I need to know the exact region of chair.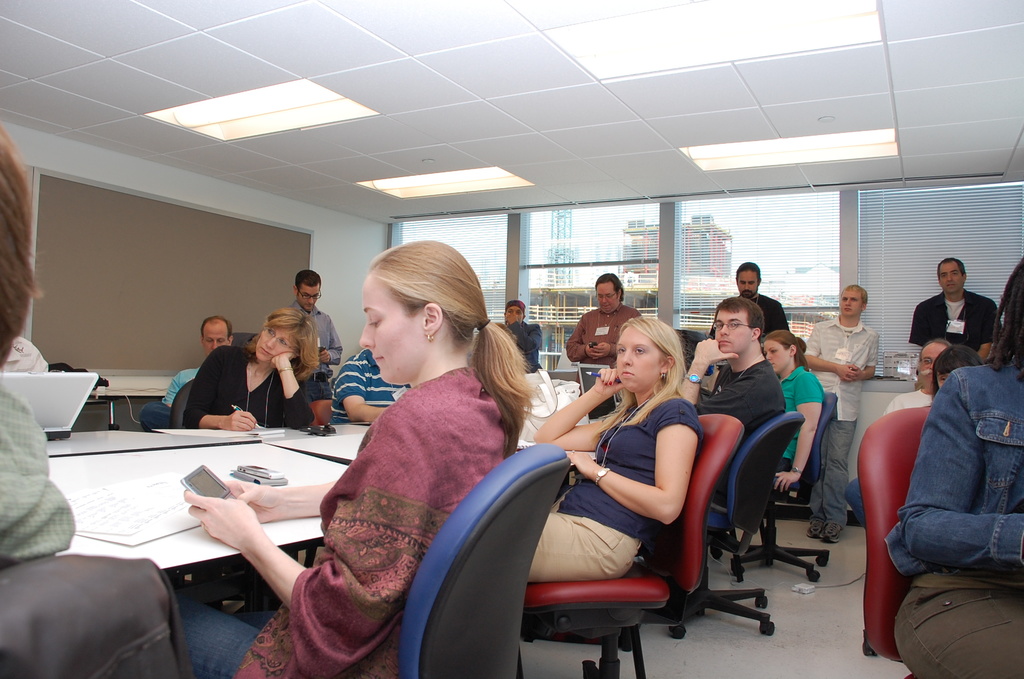
Region: bbox=(0, 552, 180, 678).
